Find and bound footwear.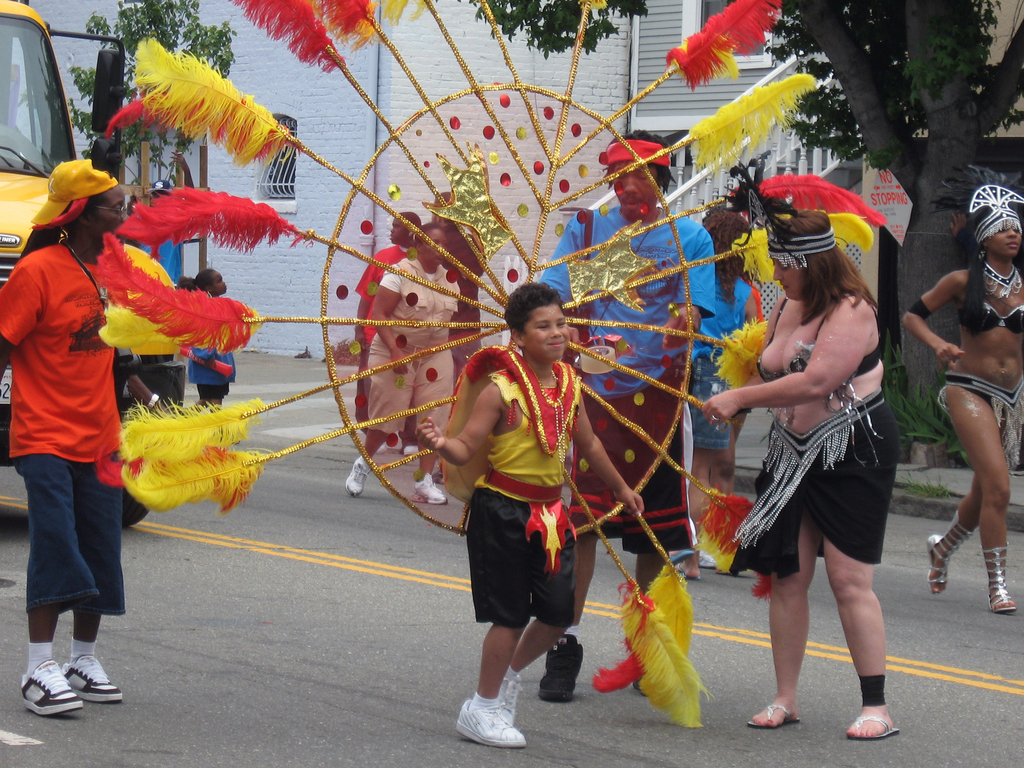
Bound: l=750, t=691, r=797, b=733.
